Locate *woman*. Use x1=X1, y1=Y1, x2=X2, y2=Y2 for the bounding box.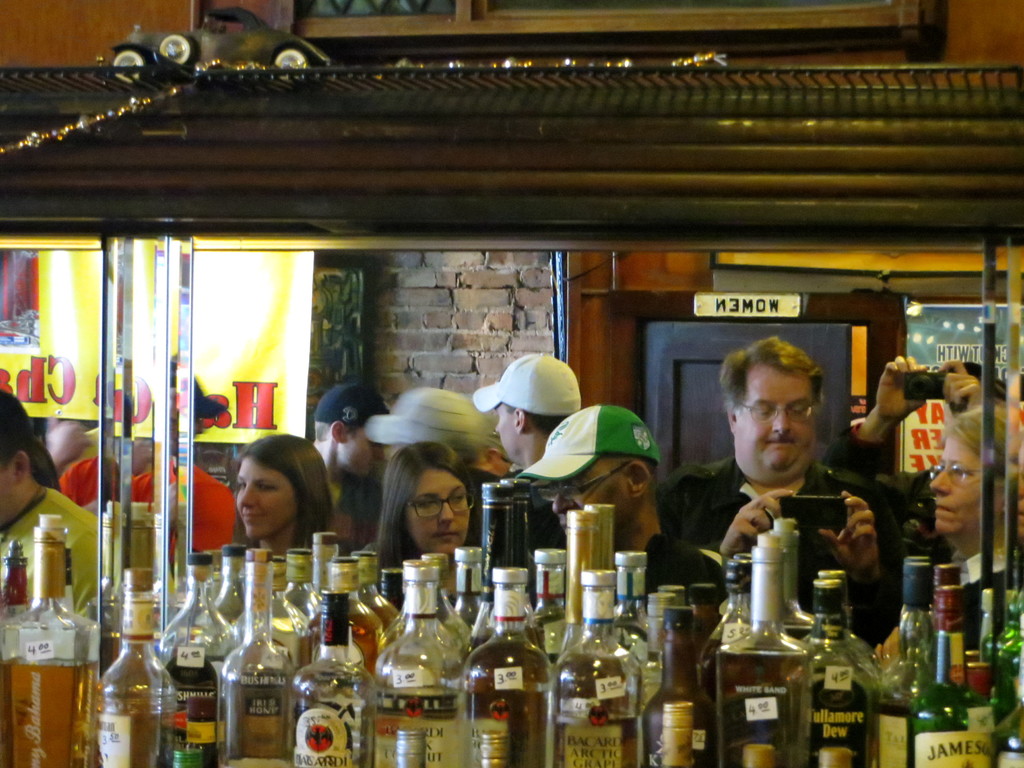
x1=203, y1=440, x2=339, y2=591.
